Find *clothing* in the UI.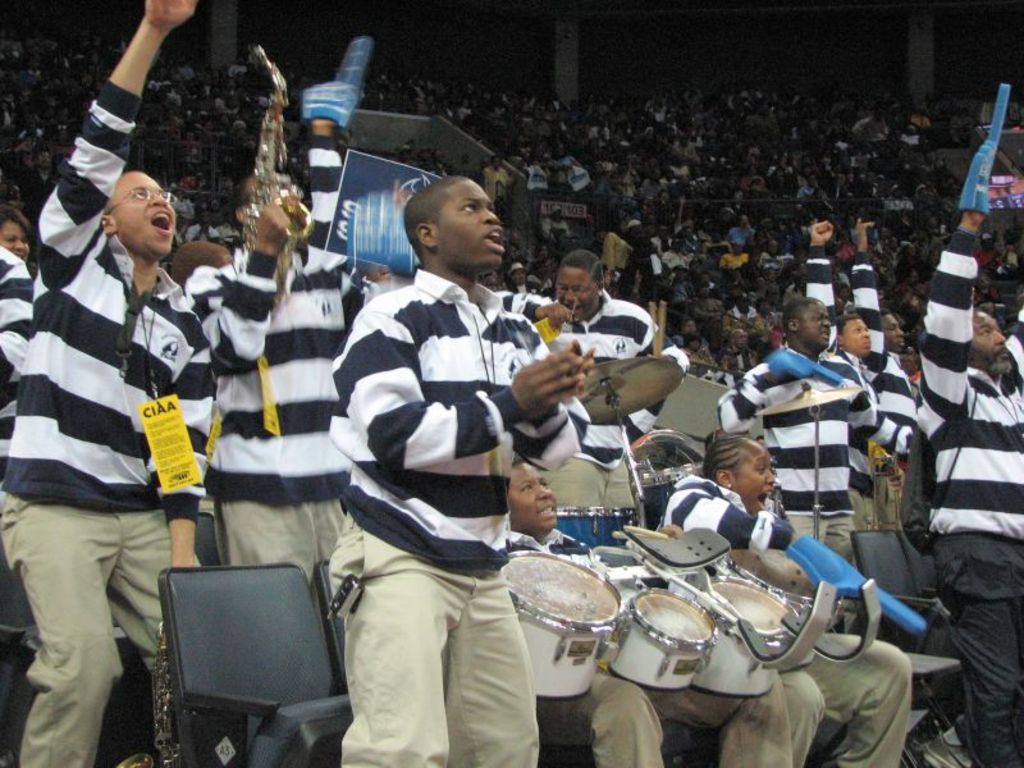
UI element at (x1=328, y1=266, x2=590, y2=767).
